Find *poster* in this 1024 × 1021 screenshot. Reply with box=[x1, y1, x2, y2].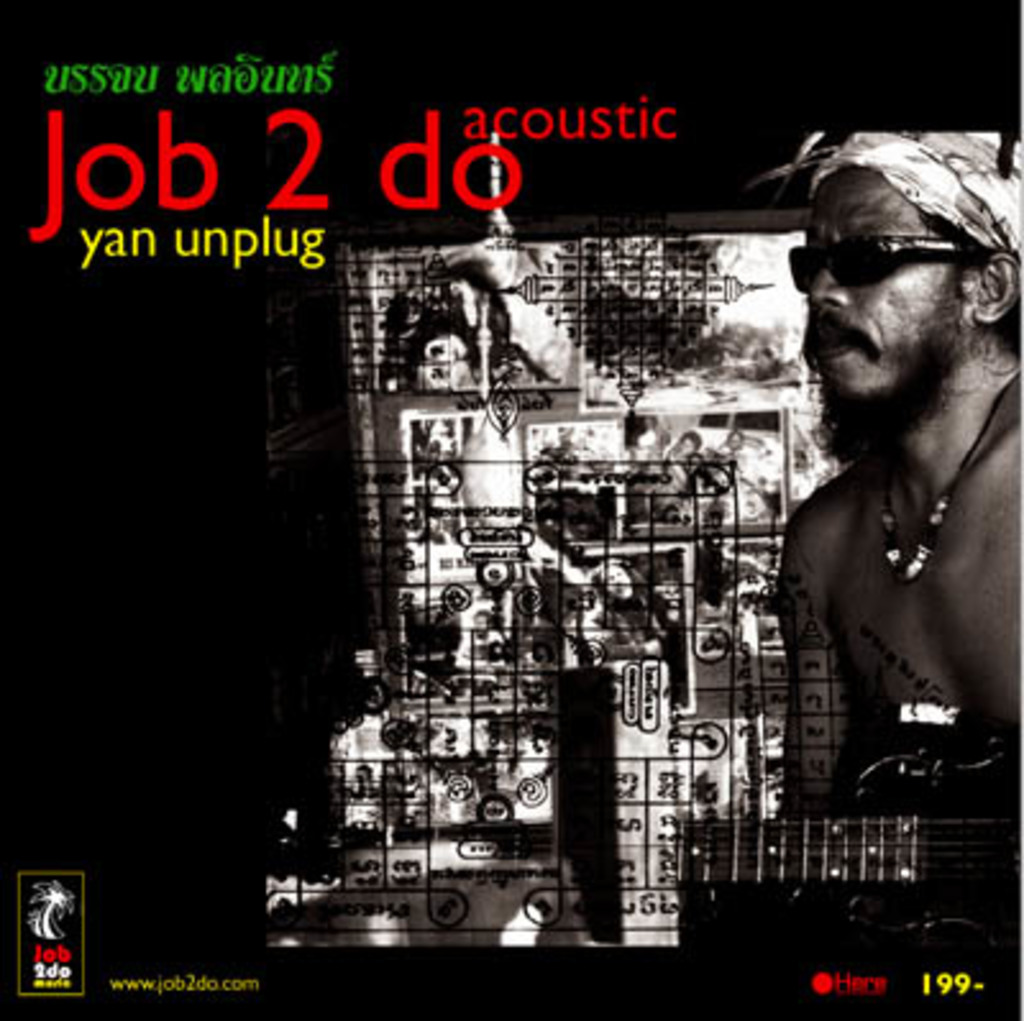
box=[0, 0, 1021, 1018].
